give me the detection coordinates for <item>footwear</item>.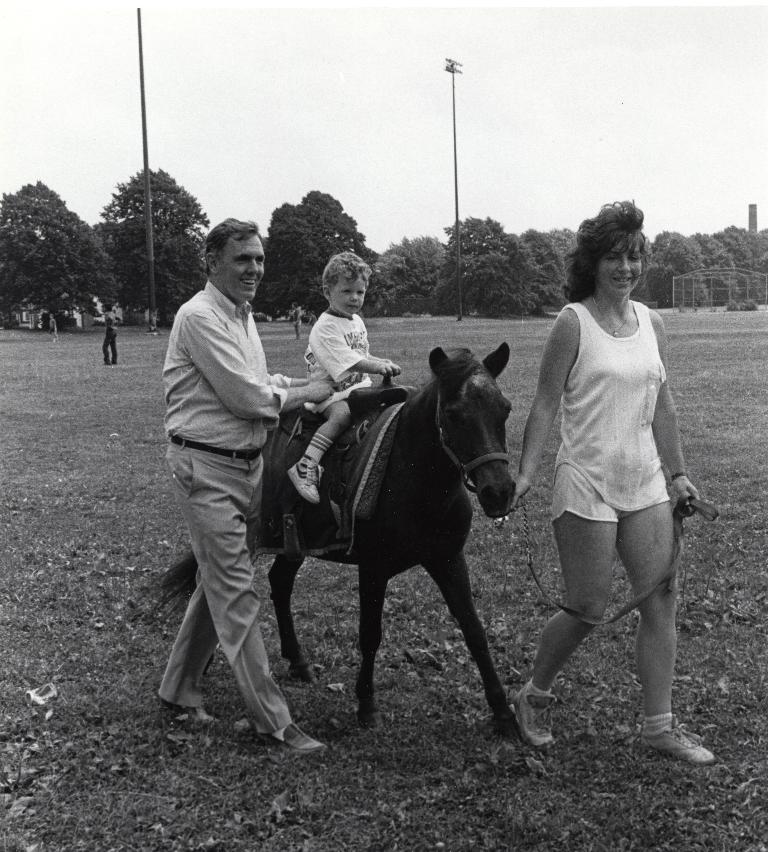
[510, 678, 560, 747].
